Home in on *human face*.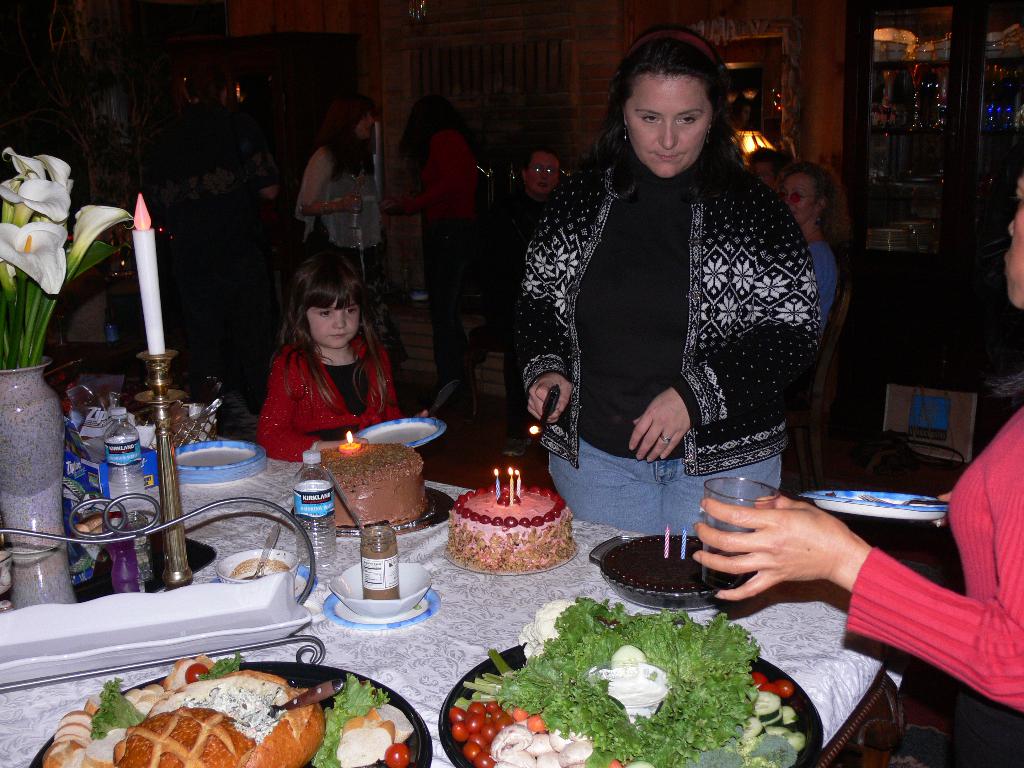
Homed in at locate(623, 76, 712, 181).
